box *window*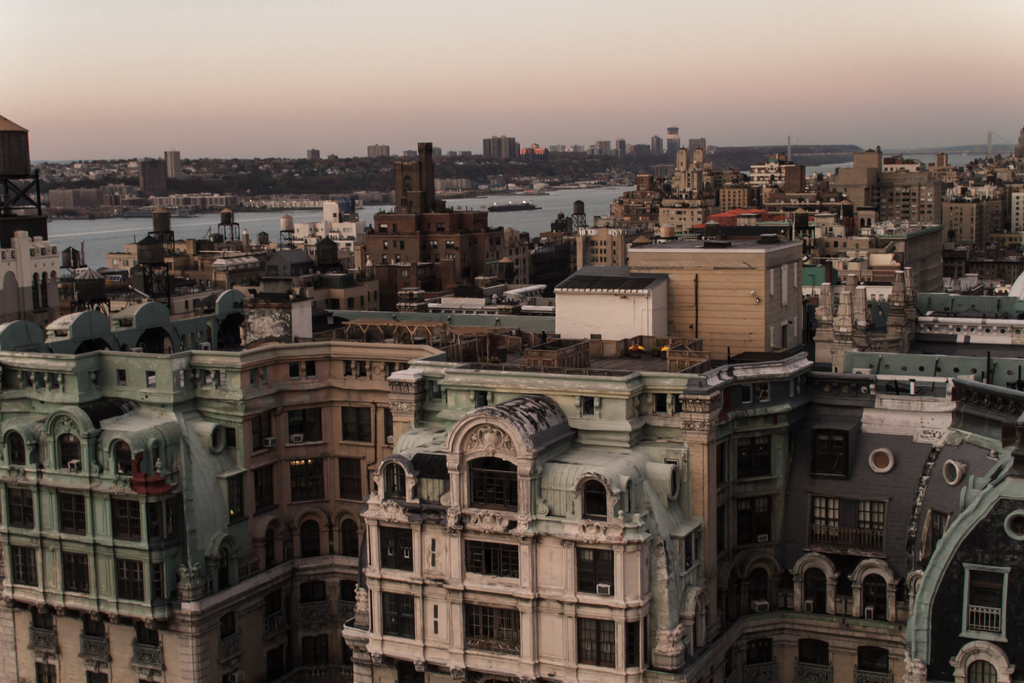
1 428 29 465
